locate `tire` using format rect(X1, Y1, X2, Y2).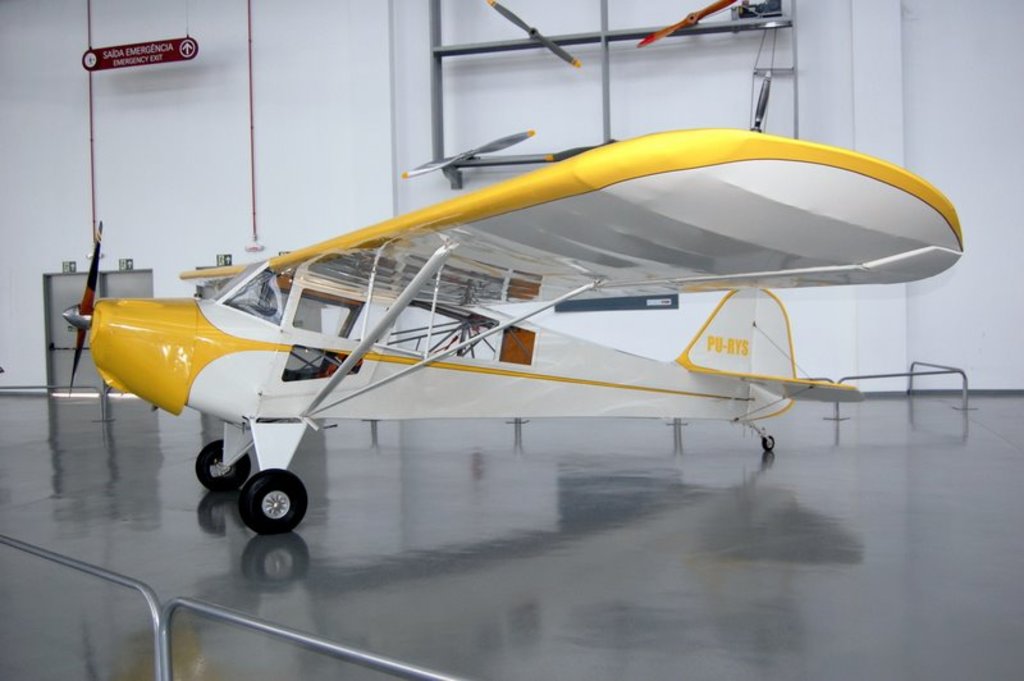
rect(224, 474, 306, 545).
